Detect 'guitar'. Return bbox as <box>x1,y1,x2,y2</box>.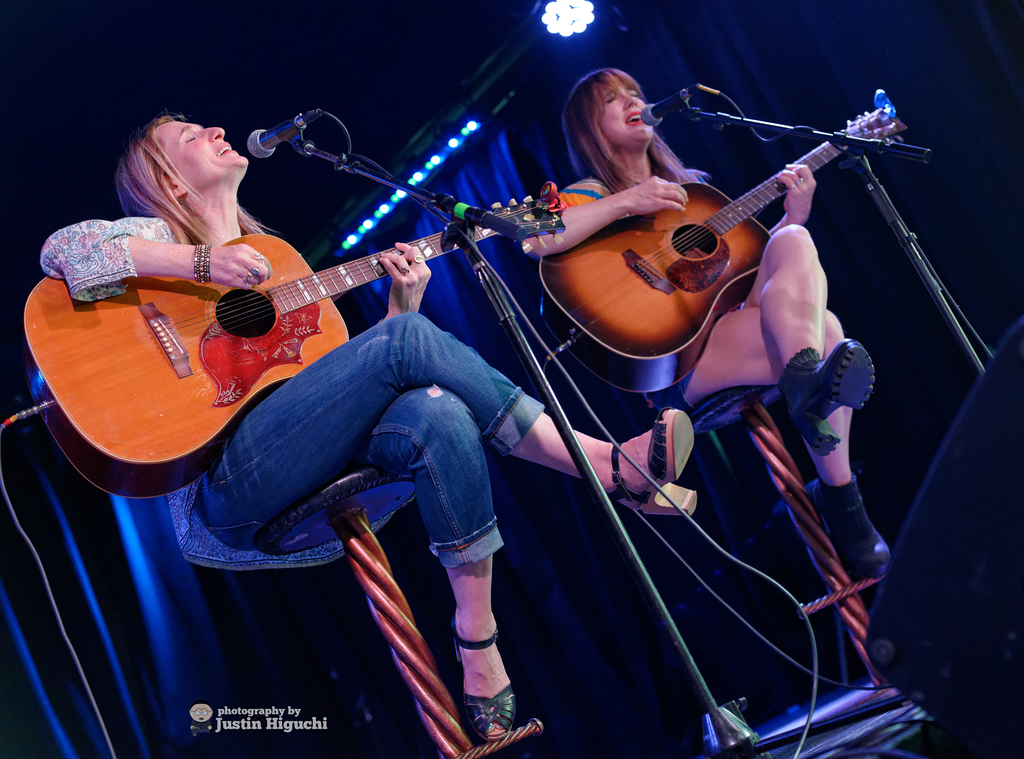
<box>511,93,922,416</box>.
